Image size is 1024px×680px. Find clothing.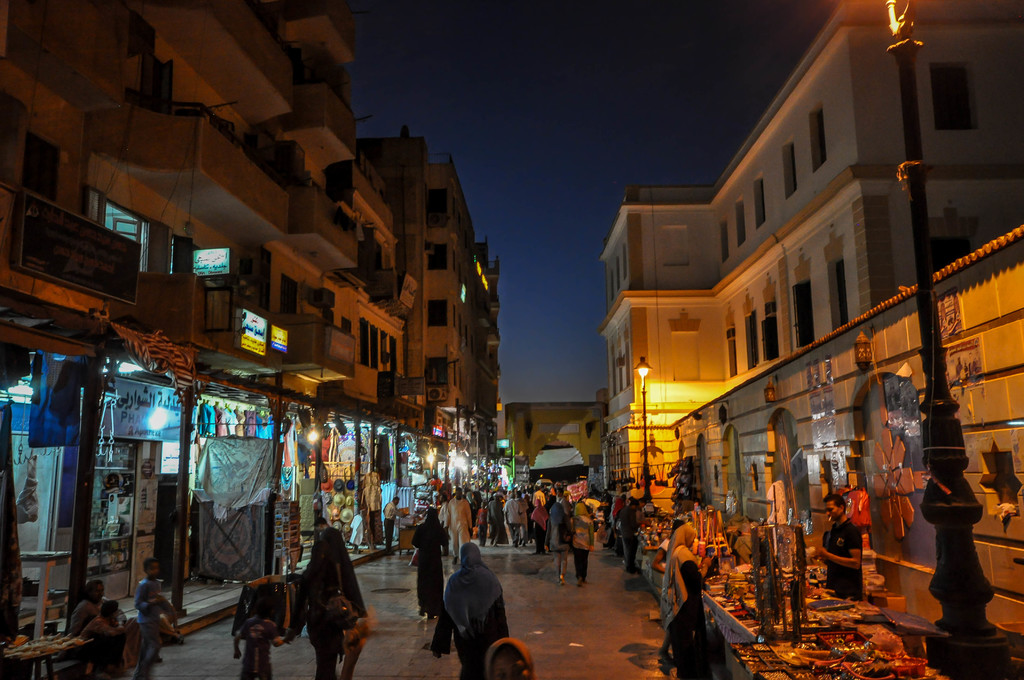
bbox=(72, 590, 109, 638).
